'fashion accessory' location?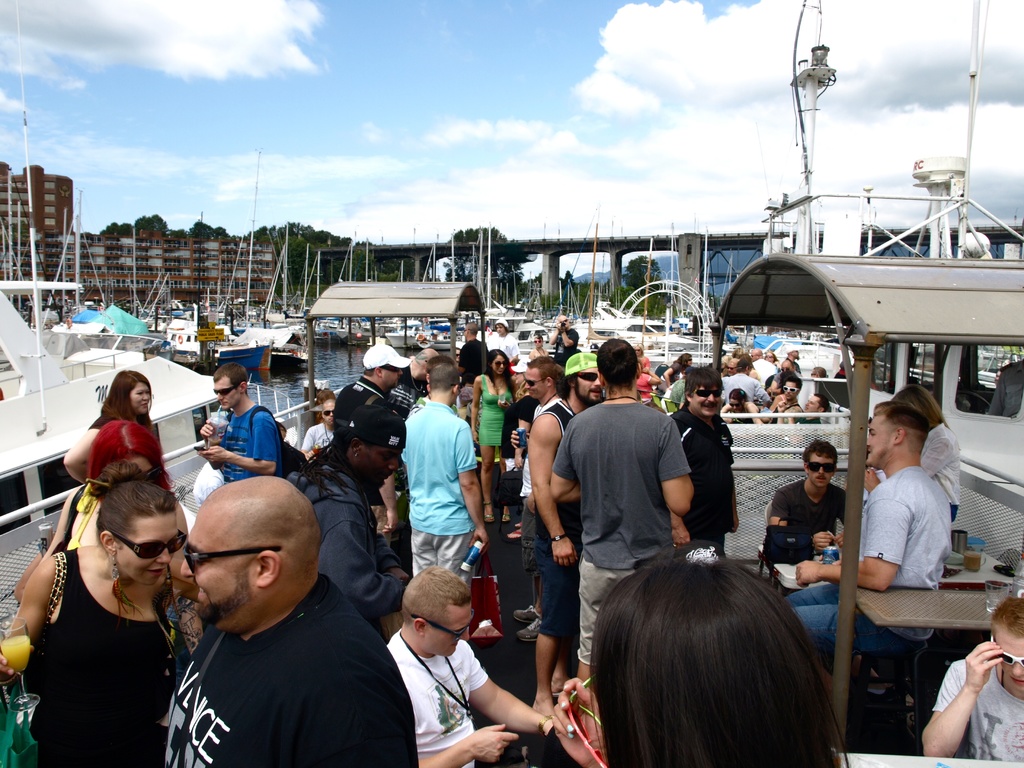
(x1=484, y1=503, x2=493, y2=520)
